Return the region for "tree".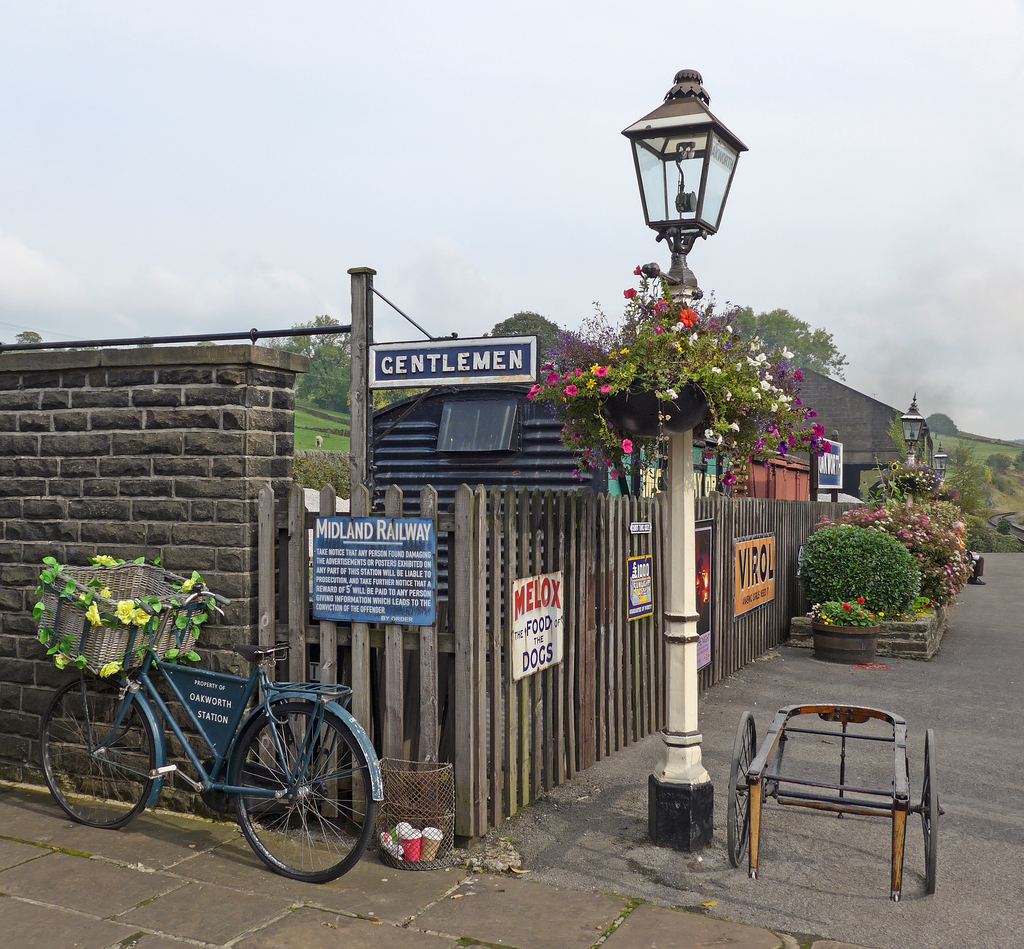
detection(271, 308, 368, 411).
